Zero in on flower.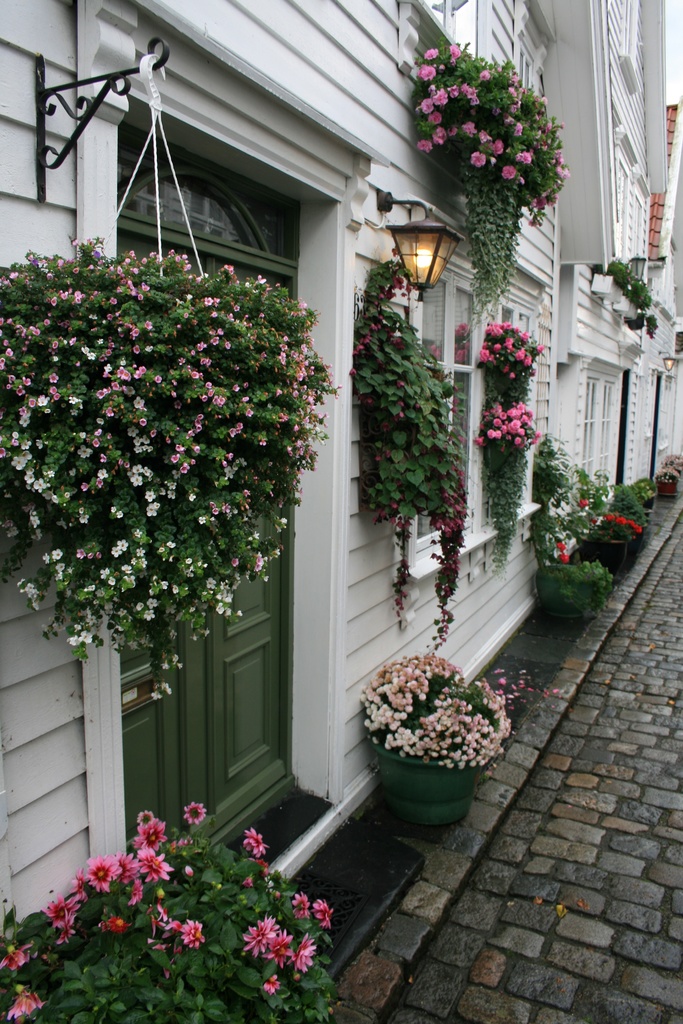
Zeroed in: 6 988 51 1023.
